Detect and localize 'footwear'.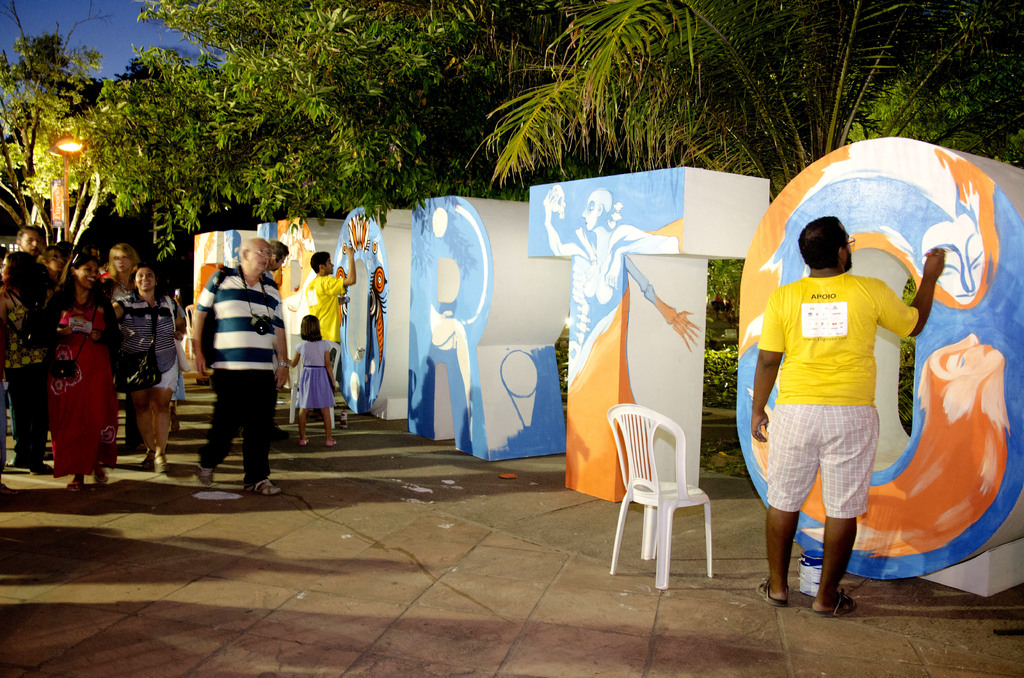
Localized at BBox(199, 464, 215, 488).
